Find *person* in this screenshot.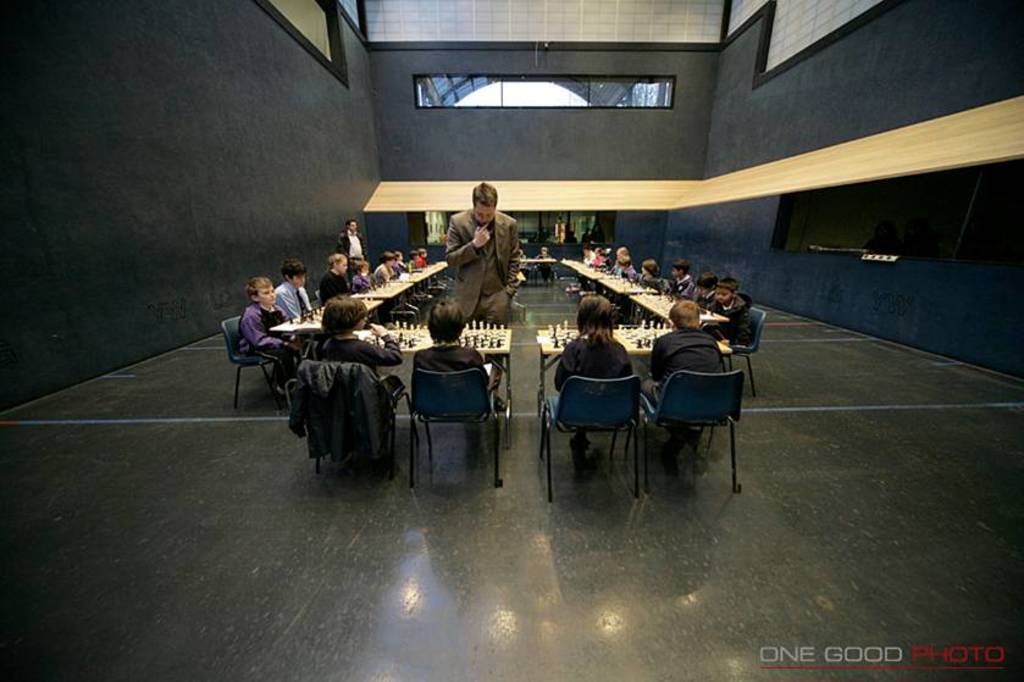
The bounding box for *person* is x1=320, y1=256, x2=354, y2=306.
